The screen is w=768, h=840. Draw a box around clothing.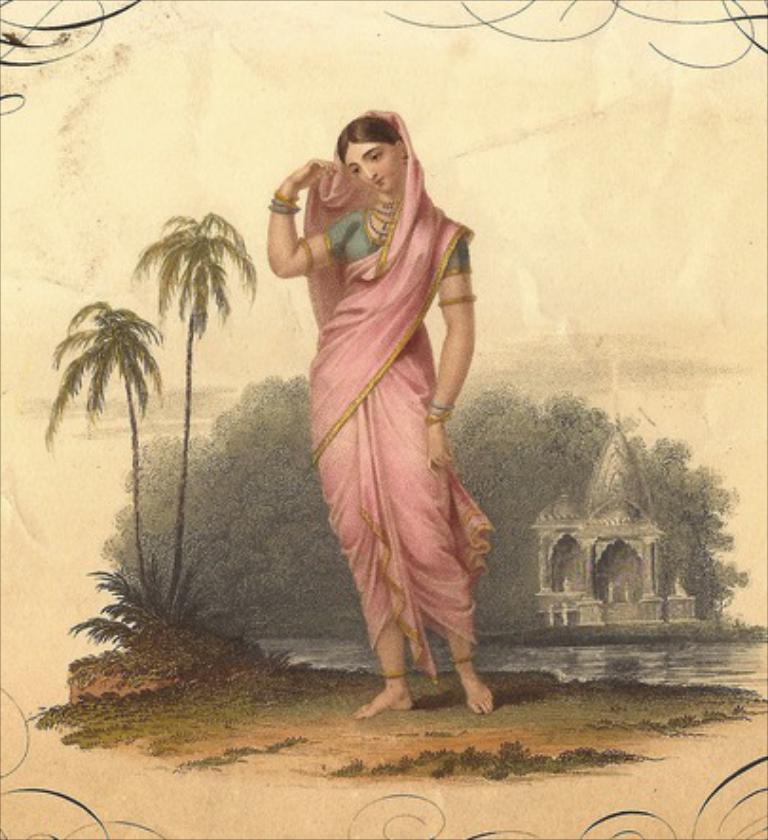
rect(271, 110, 493, 690).
